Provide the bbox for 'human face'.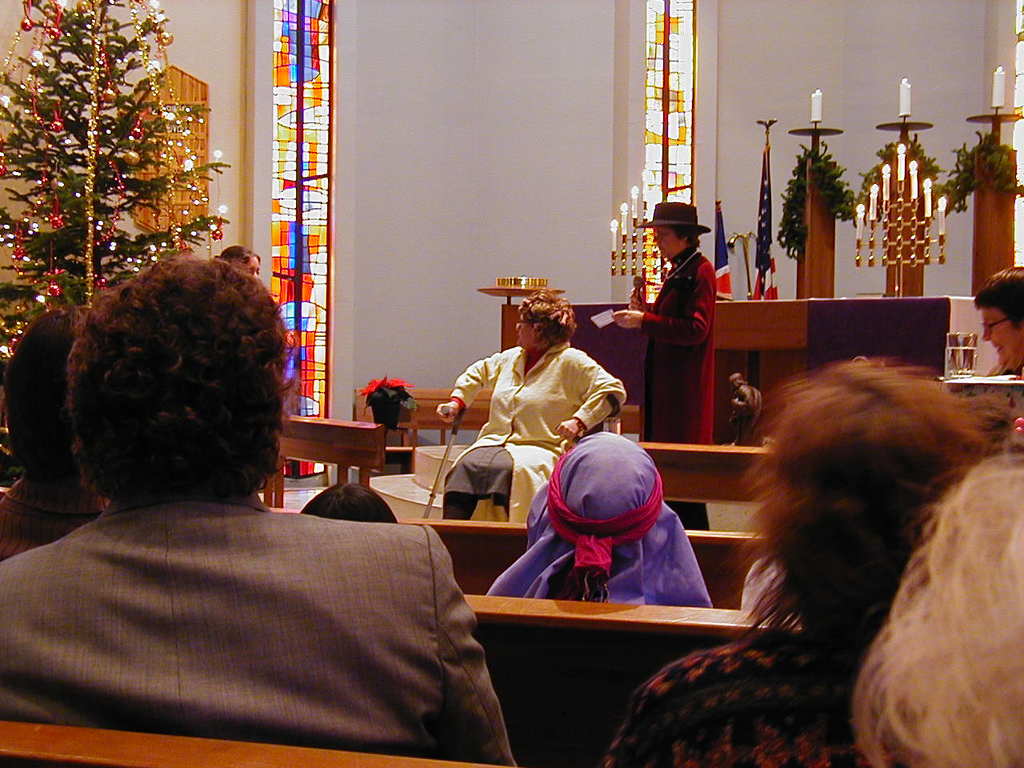
651, 226, 678, 257.
